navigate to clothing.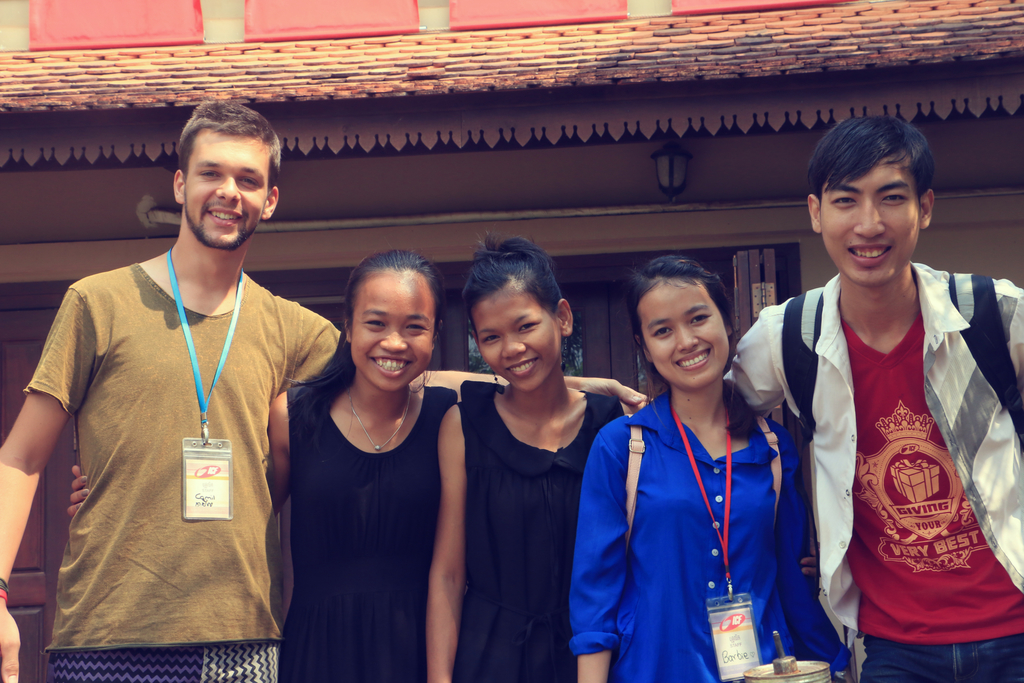
Navigation target: (726,265,1023,682).
